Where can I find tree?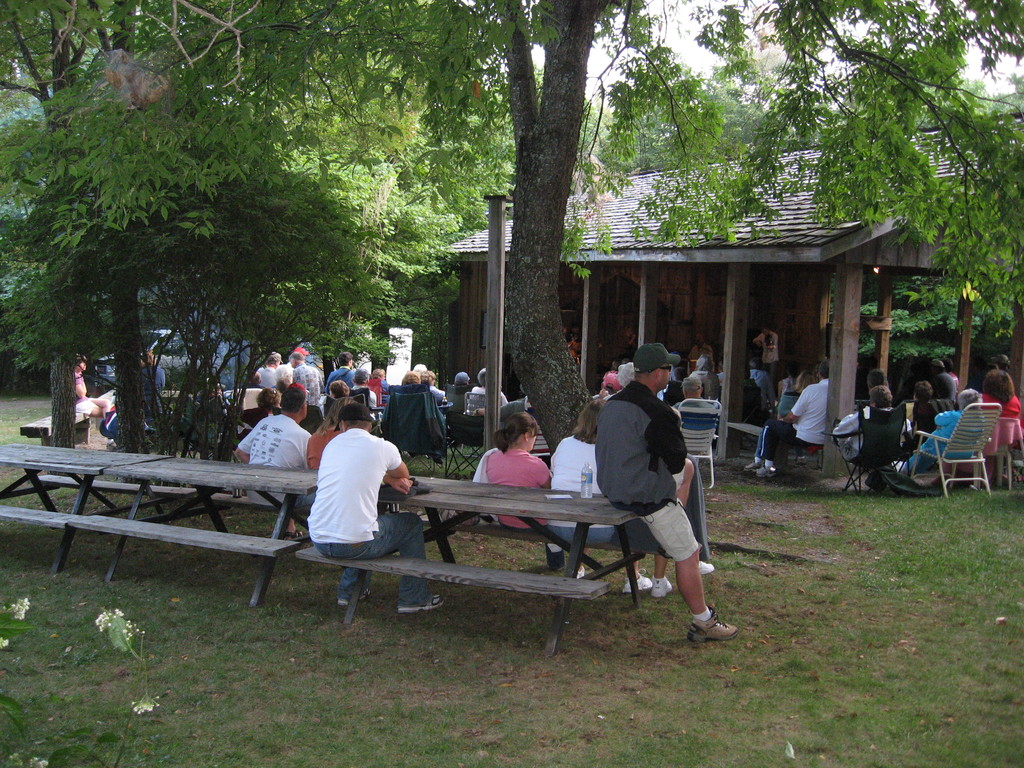
You can find it at [753,0,1023,346].
